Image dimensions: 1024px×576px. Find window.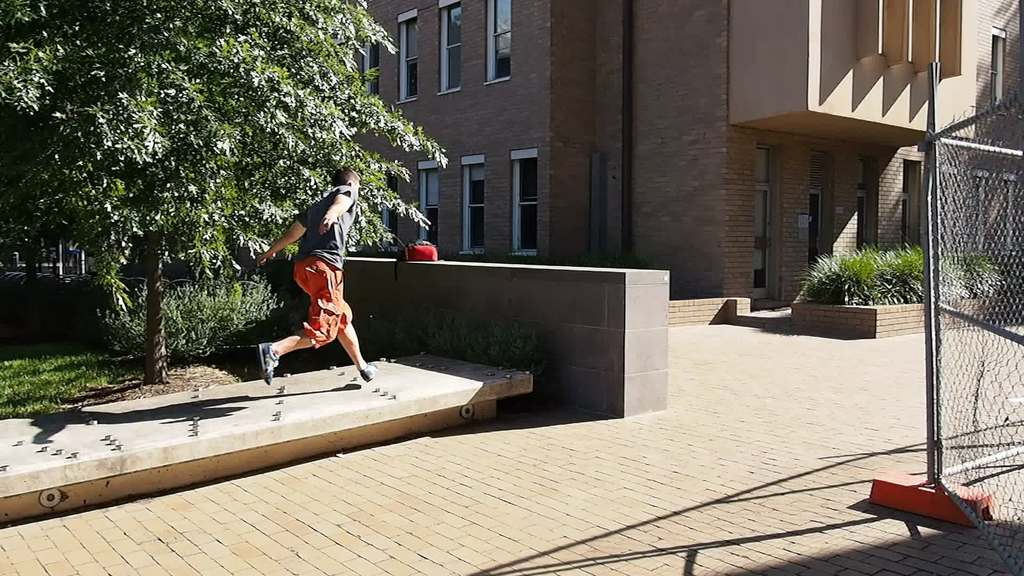
BBox(456, 149, 484, 248).
